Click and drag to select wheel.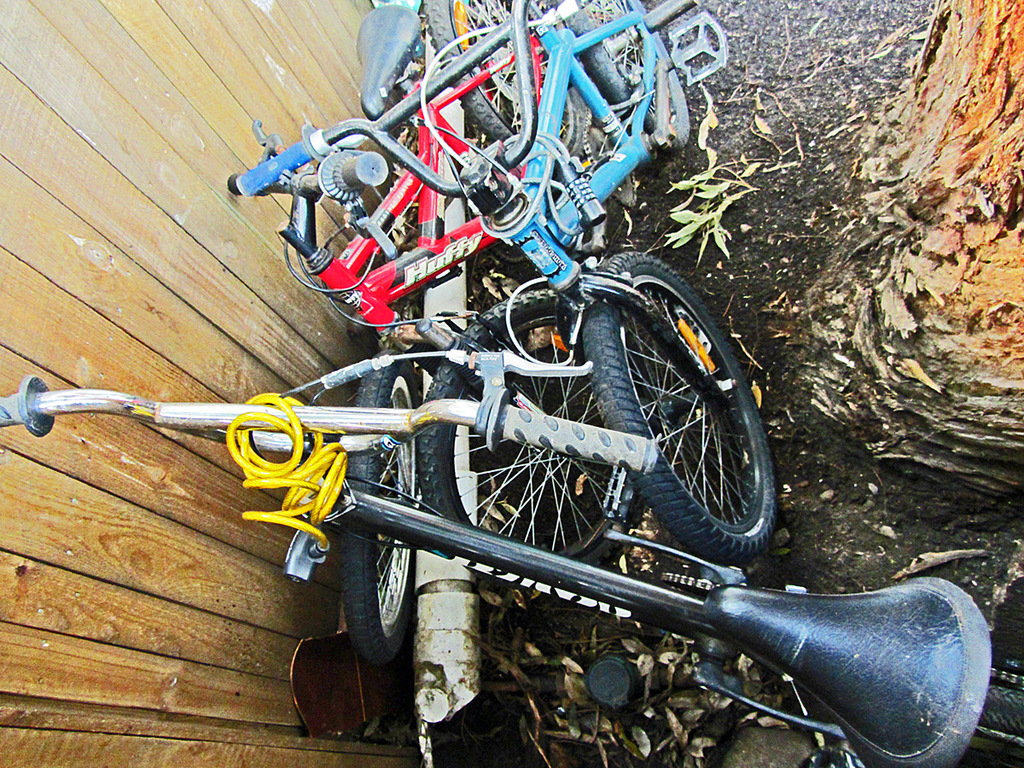
Selection: 542 0 690 158.
